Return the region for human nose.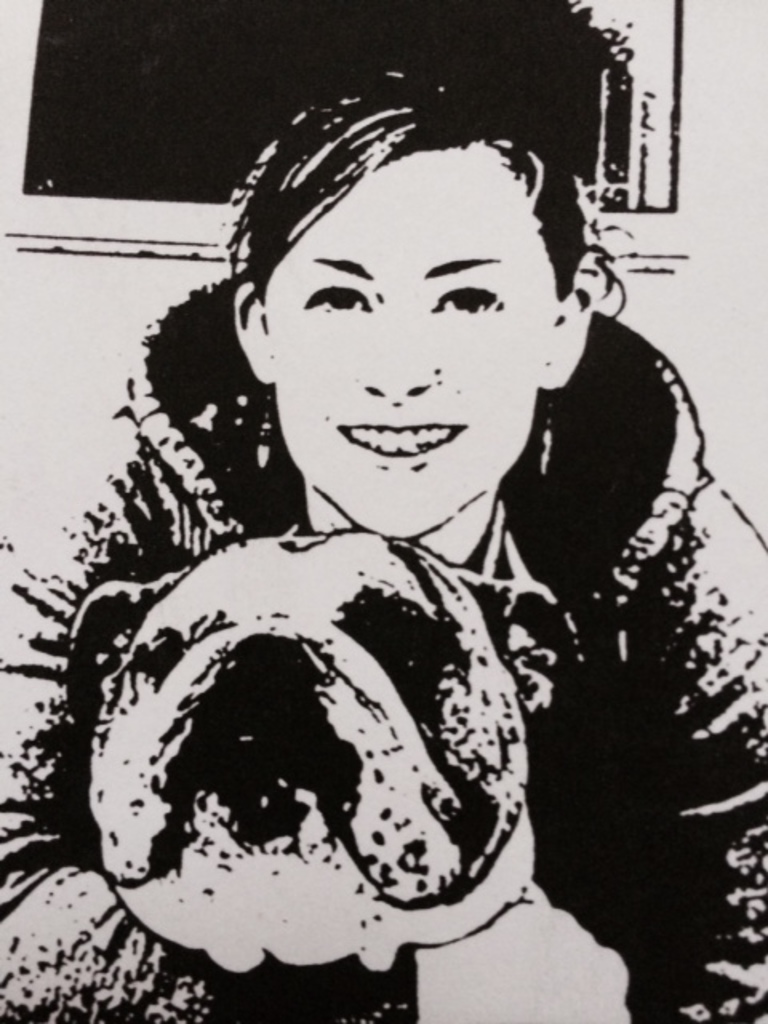
BBox(347, 301, 435, 410).
